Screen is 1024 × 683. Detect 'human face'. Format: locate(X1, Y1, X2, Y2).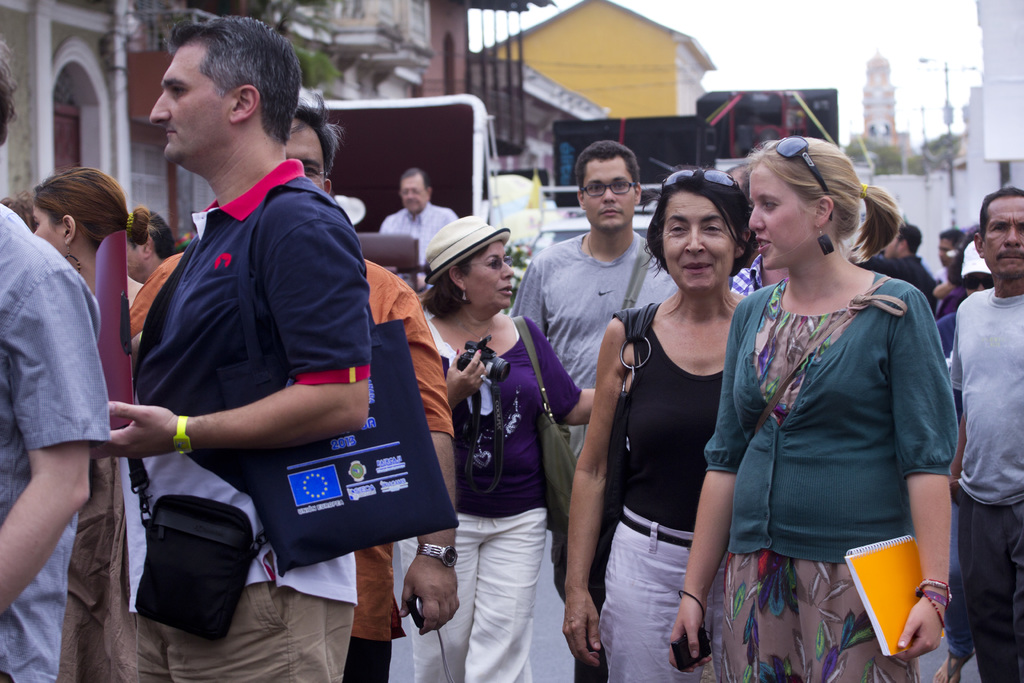
locate(651, 189, 737, 294).
